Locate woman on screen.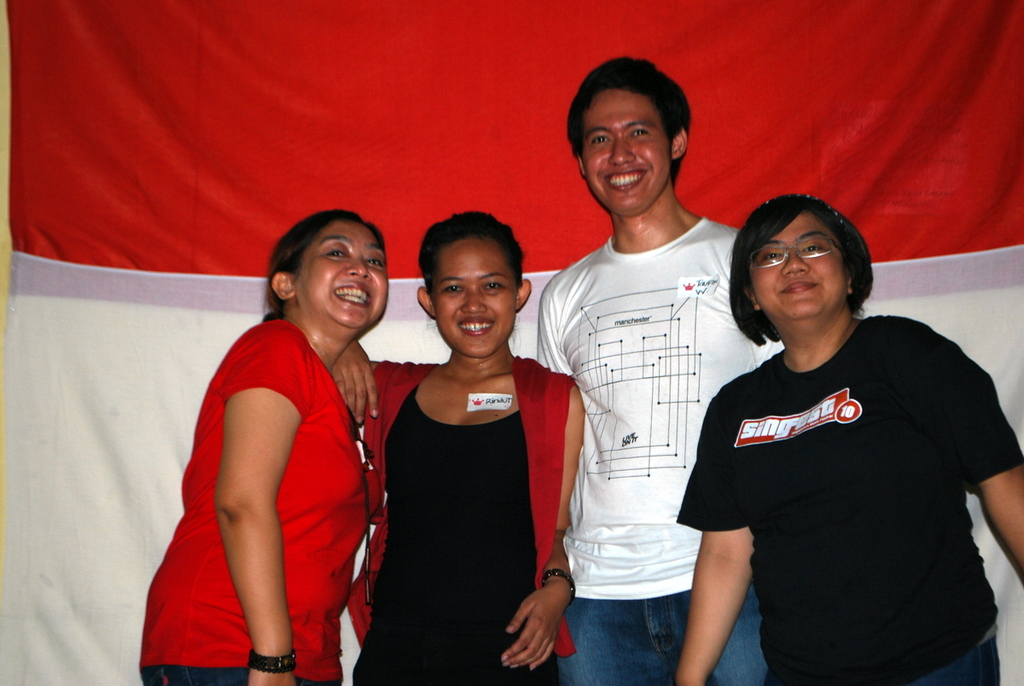
On screen at 678 192 1023 685.
